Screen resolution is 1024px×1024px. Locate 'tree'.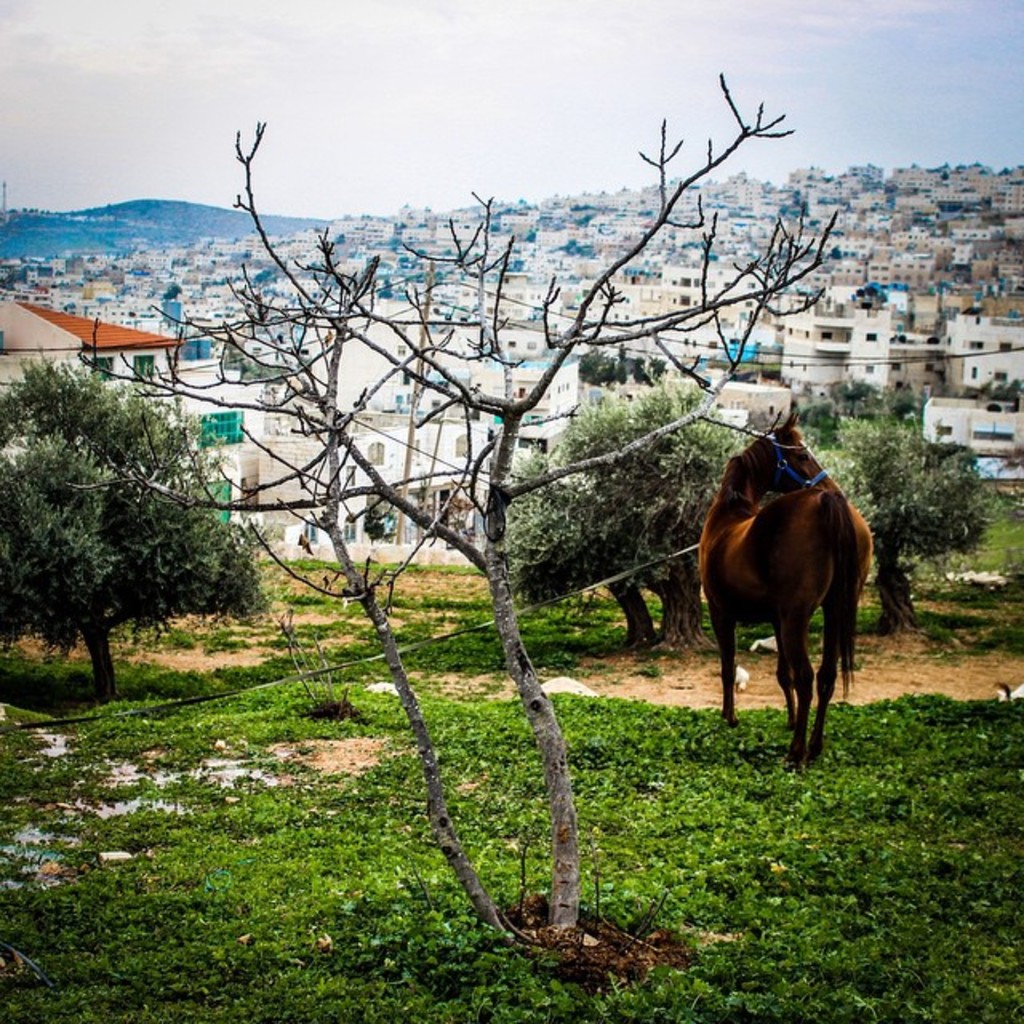
box(250, 261, 278, 286).
